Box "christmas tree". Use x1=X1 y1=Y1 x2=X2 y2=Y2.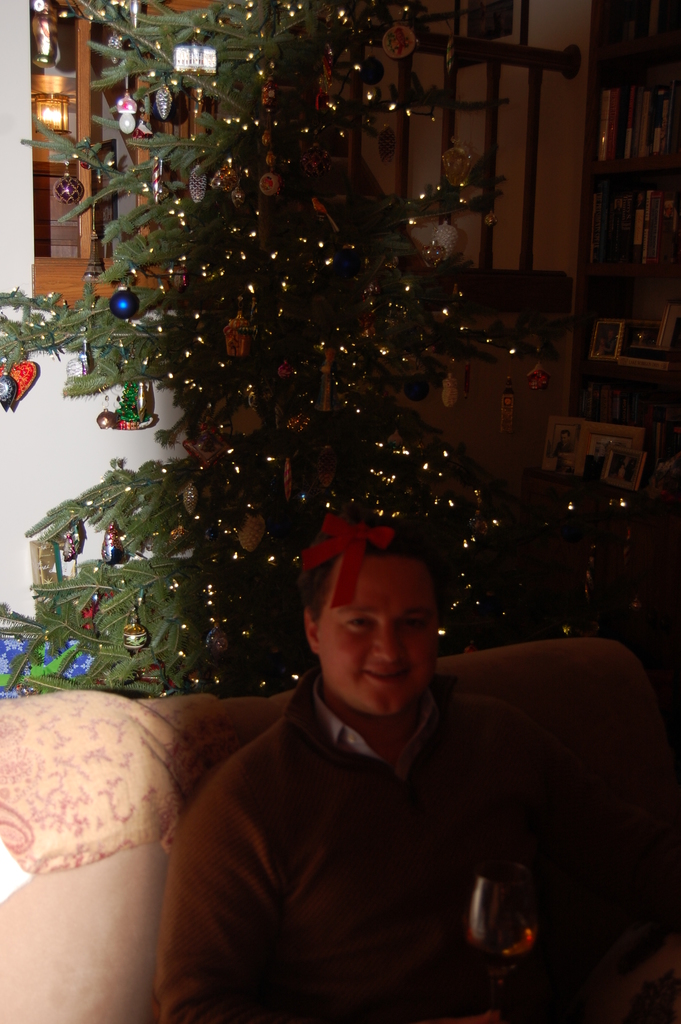
x1=0 y1=0 x2=644 y2=694.
